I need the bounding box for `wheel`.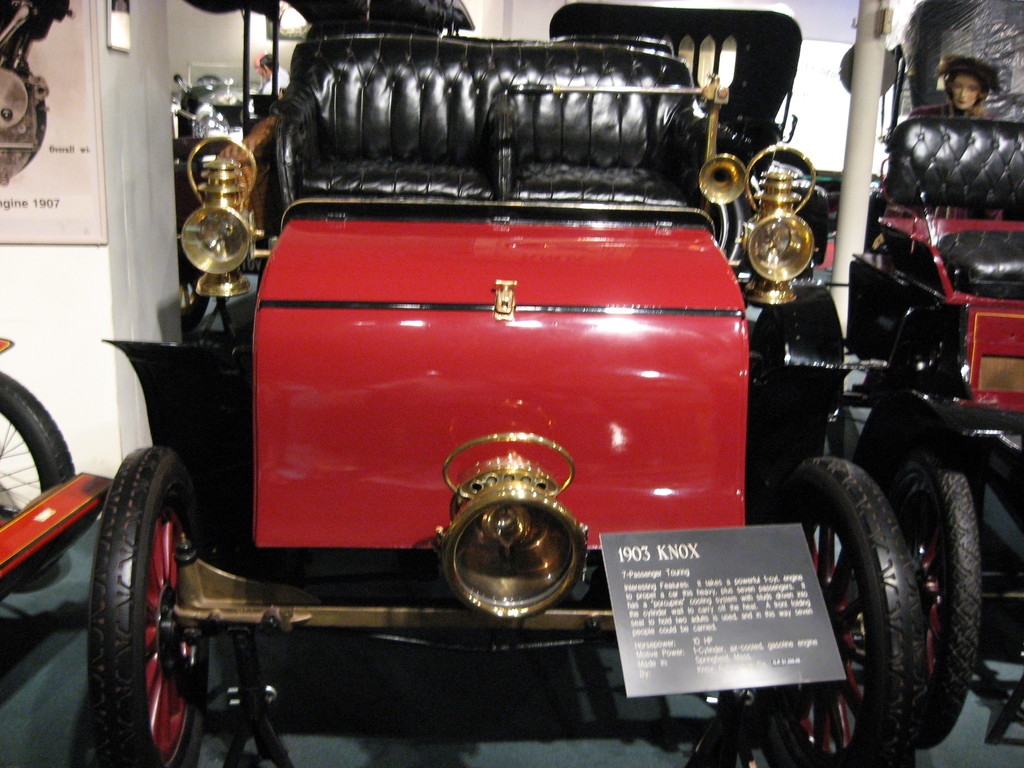
Here it is: x1=0, y1=374, x2=80, y2=578.
